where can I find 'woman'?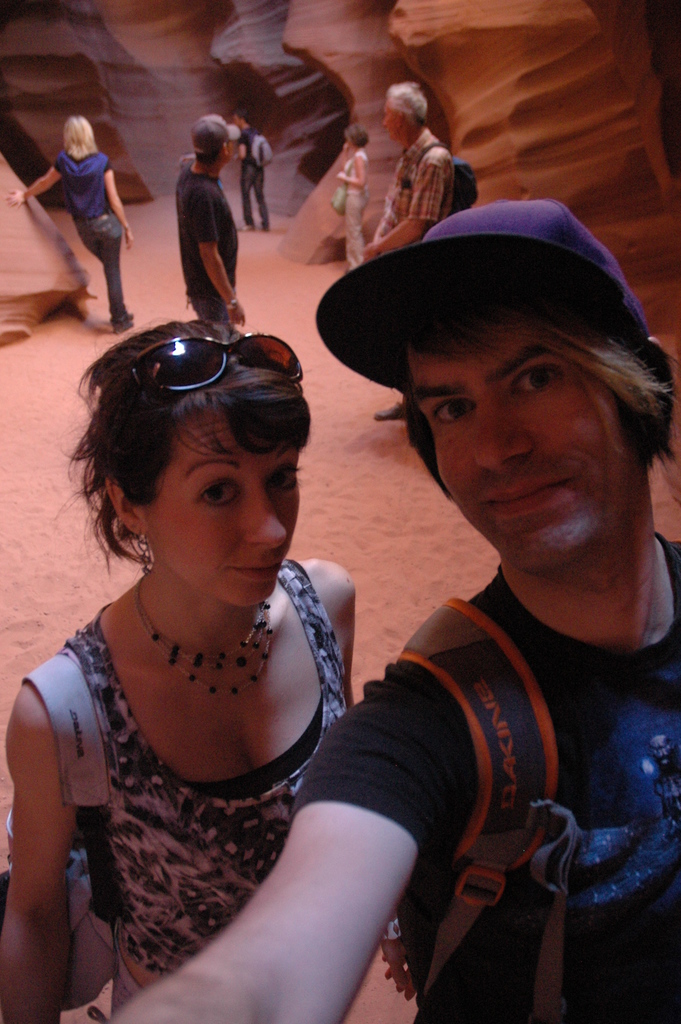
You can find it at <region>332, 128, 372, 268</region>.
